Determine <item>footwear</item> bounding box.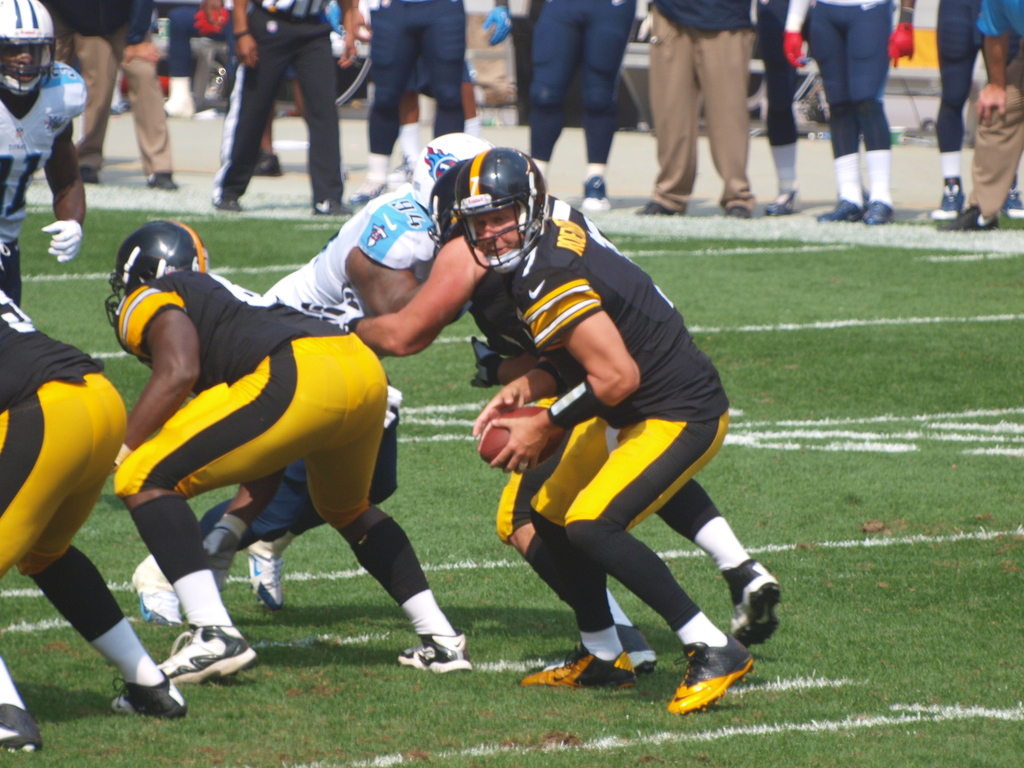
Determined: (left=247, top=547, right=284, bottom=612).
